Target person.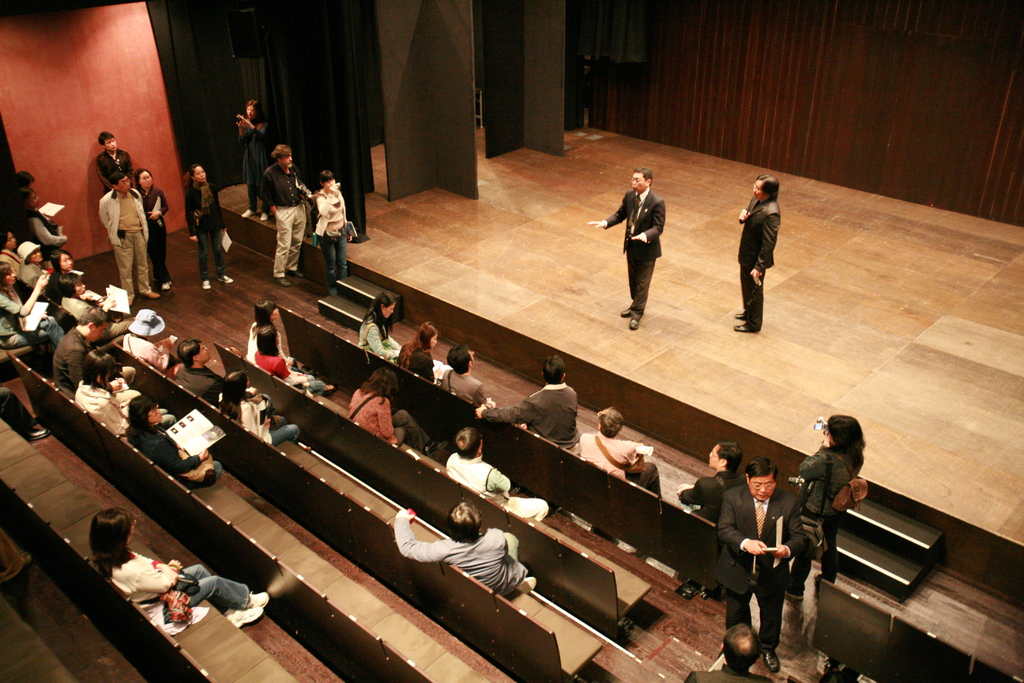
Target region: 391/500/537/595.
